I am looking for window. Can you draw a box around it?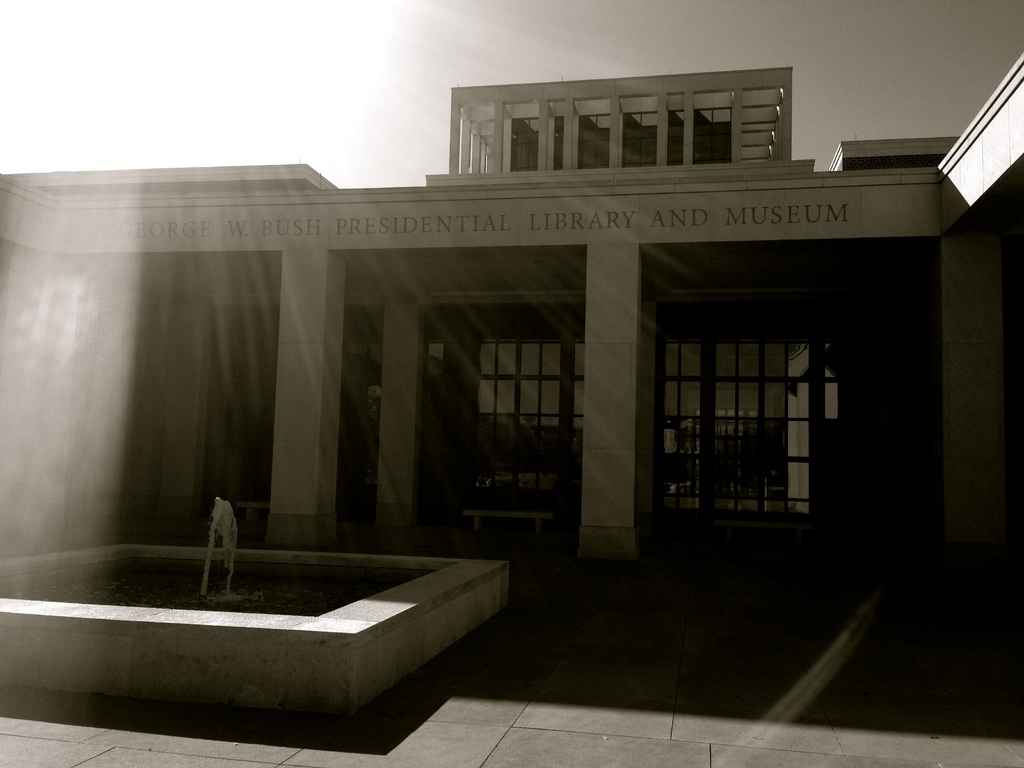
Sure, the bounding box is (left=690, top=106, right=731, bottom=164).
